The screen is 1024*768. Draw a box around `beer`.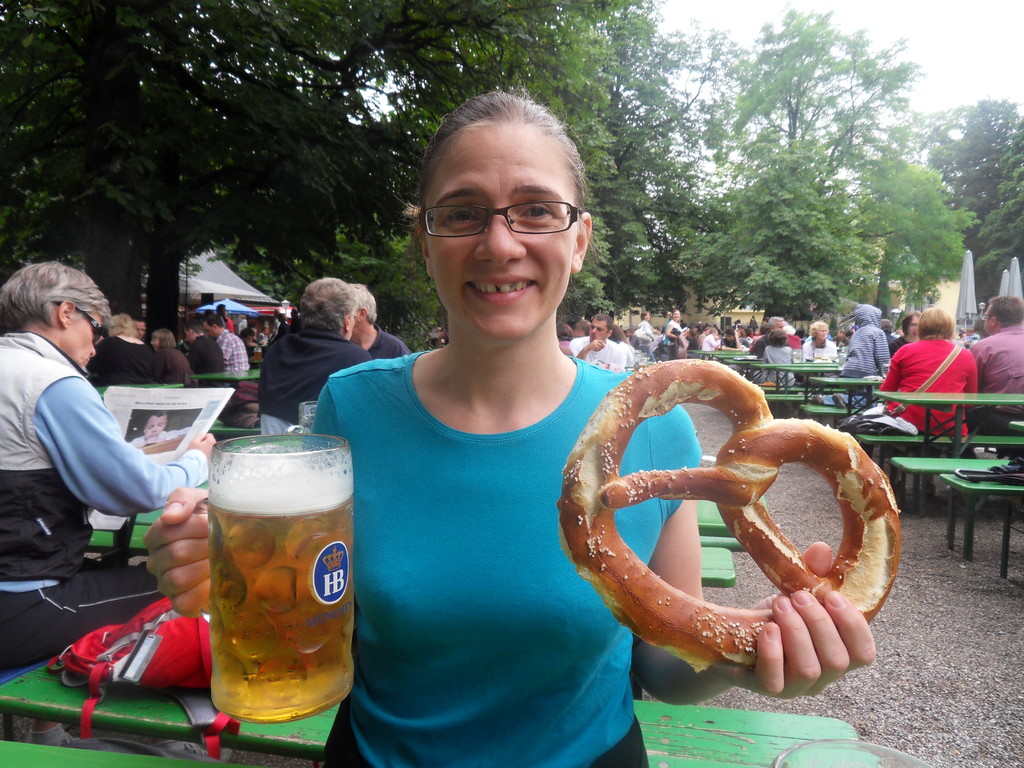
locate(204, 463, 355, 719).
